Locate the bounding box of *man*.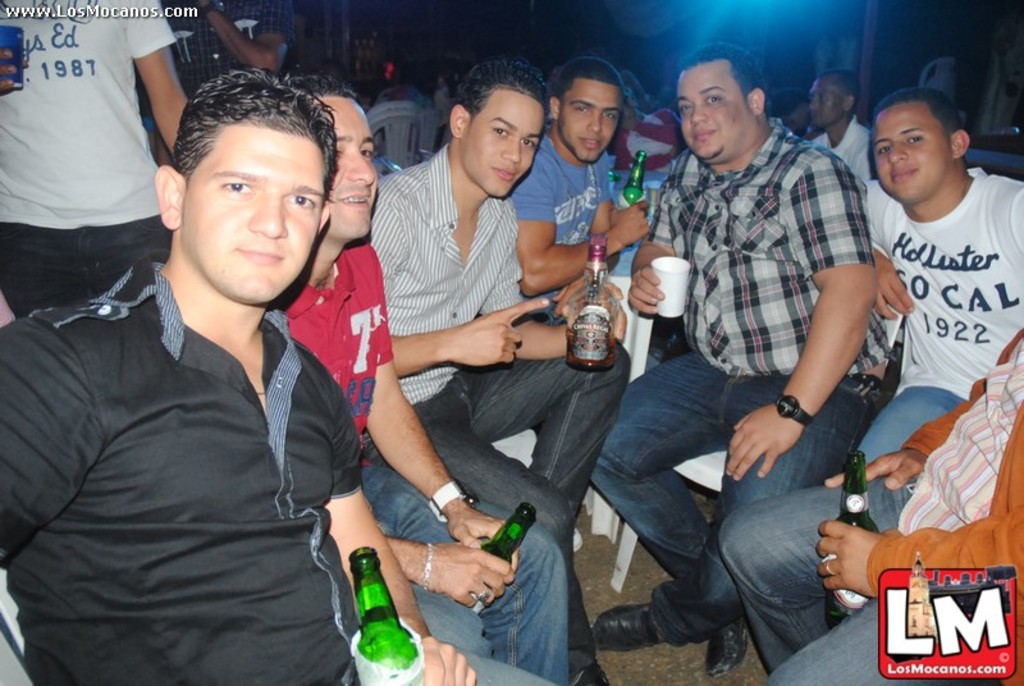
Bounding box: 20,55,426,671.
